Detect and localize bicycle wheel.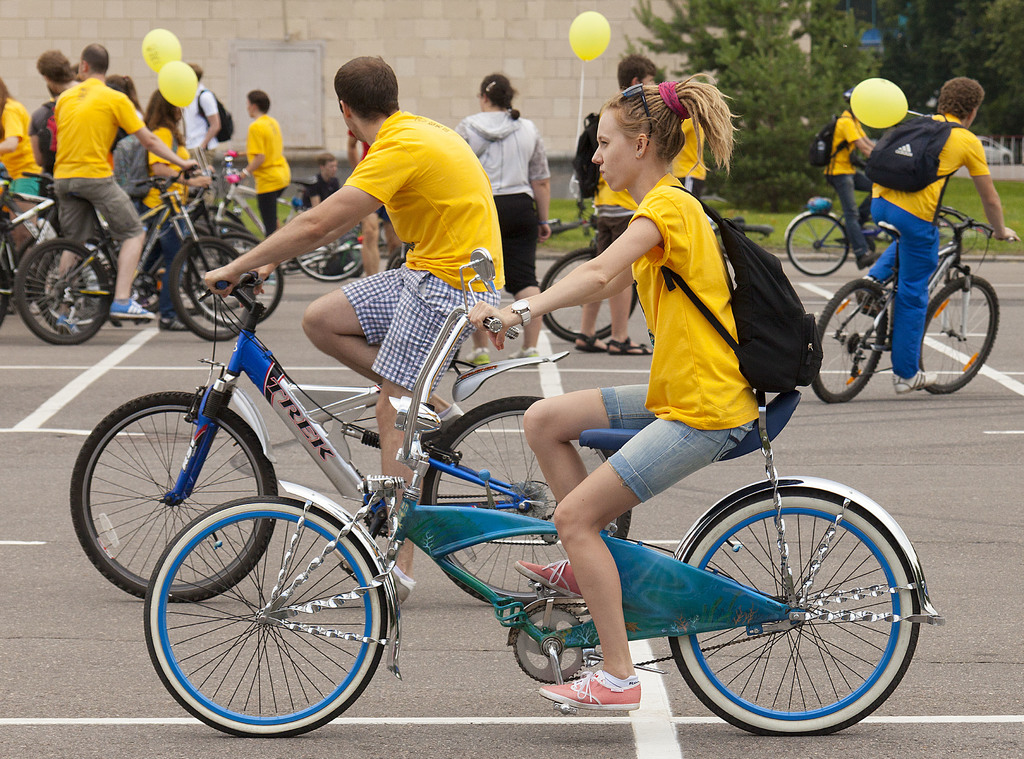
Localized at 192, 234, 287, 327.
